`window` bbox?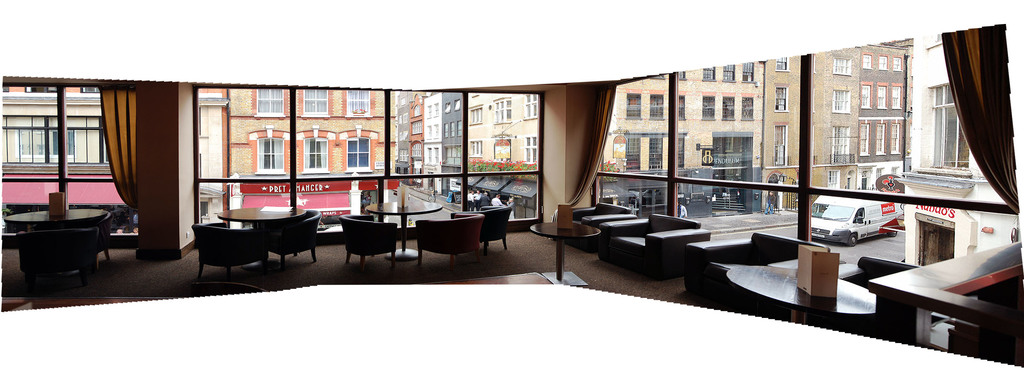
rect(306, 138, 328, 172)
